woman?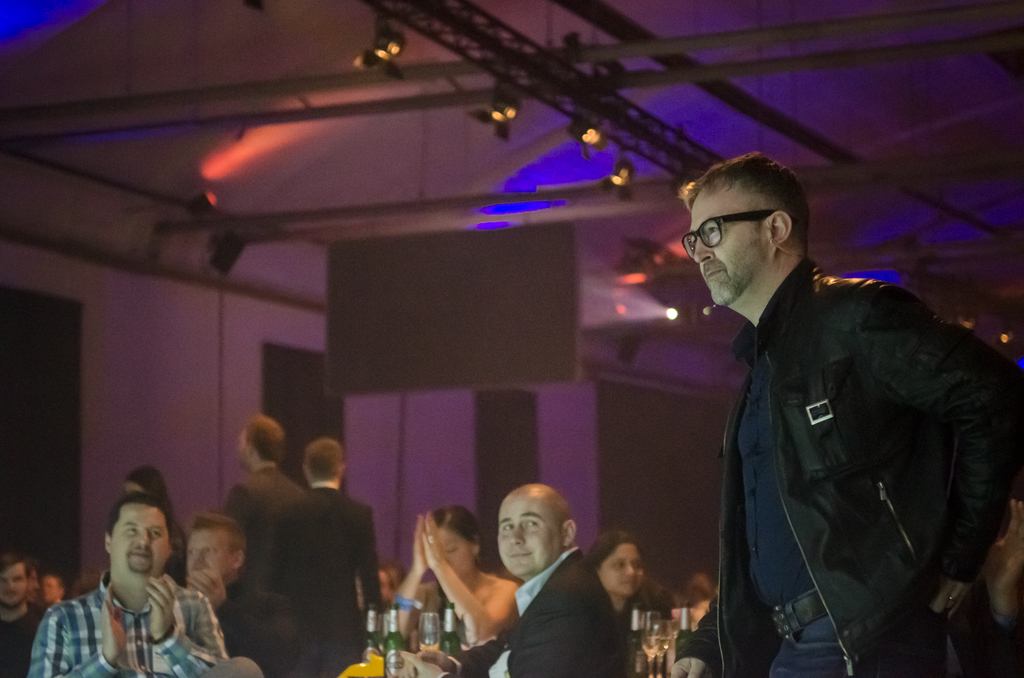
crop(589, 533, 671, 635)
